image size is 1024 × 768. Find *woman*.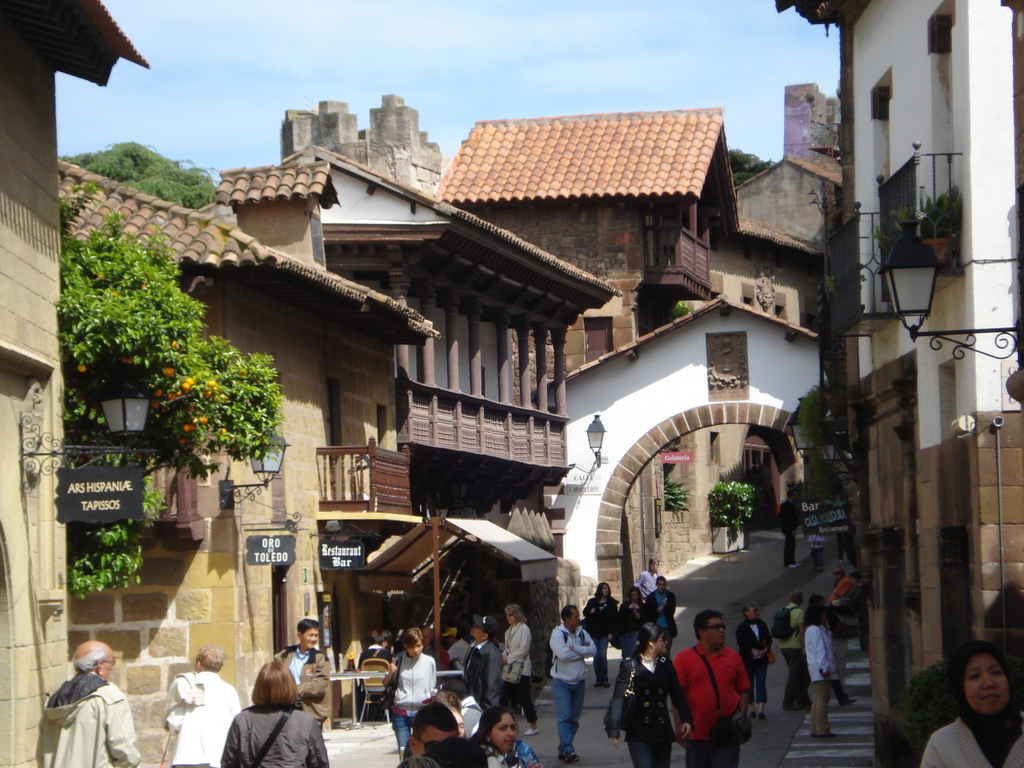
box(648, 577, 678, 660).
